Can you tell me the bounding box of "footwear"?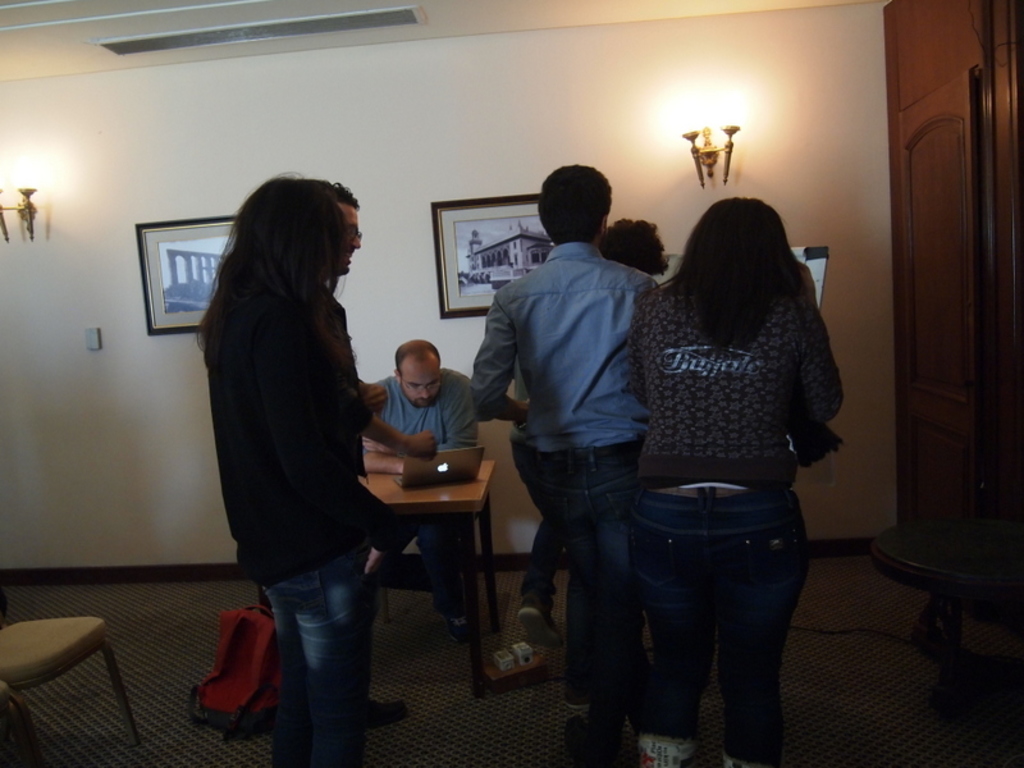
detection(518, 599, 561, 653).
